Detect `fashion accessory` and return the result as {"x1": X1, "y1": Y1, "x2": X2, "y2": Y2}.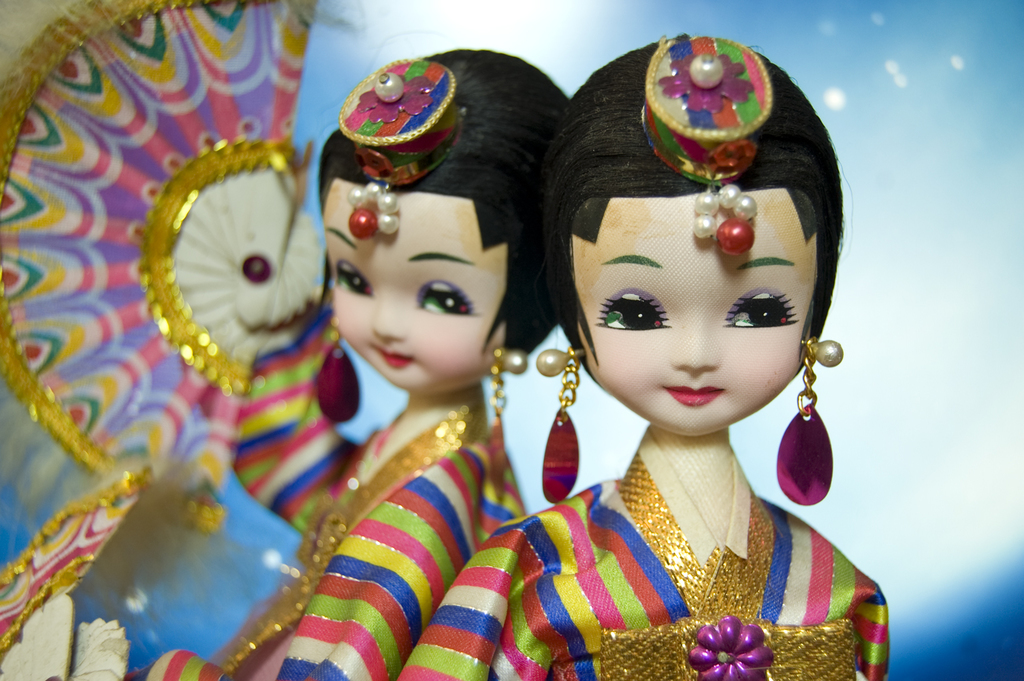
{"x1": 481, "y1": 345, "x2": 526, "y2": 498}.
